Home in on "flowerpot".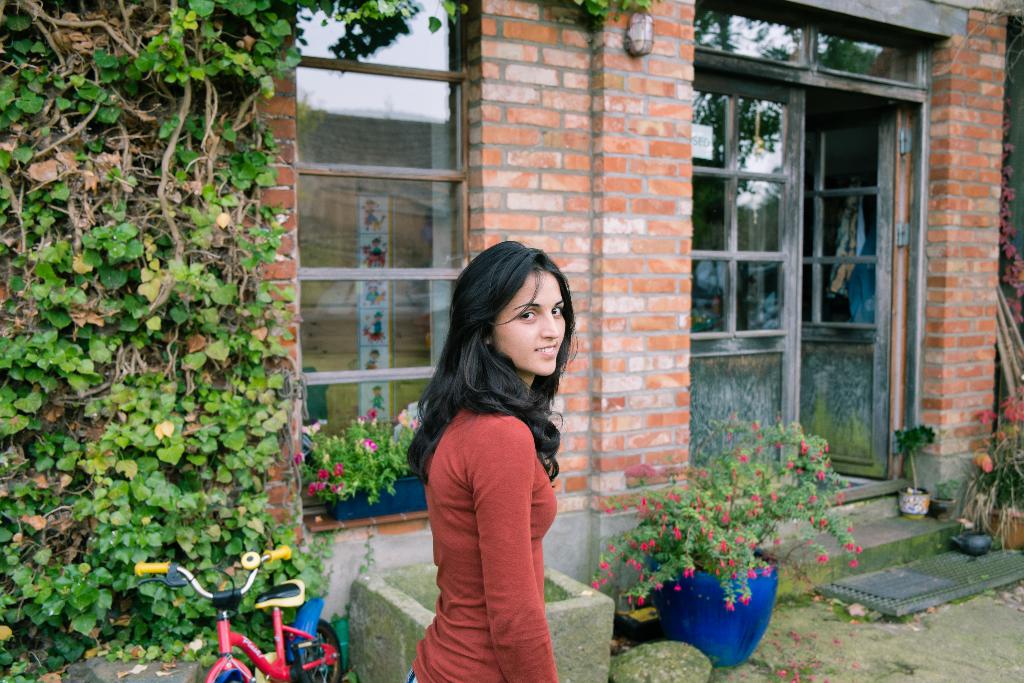
Homed in at <box>326,473,429,526</box>.
